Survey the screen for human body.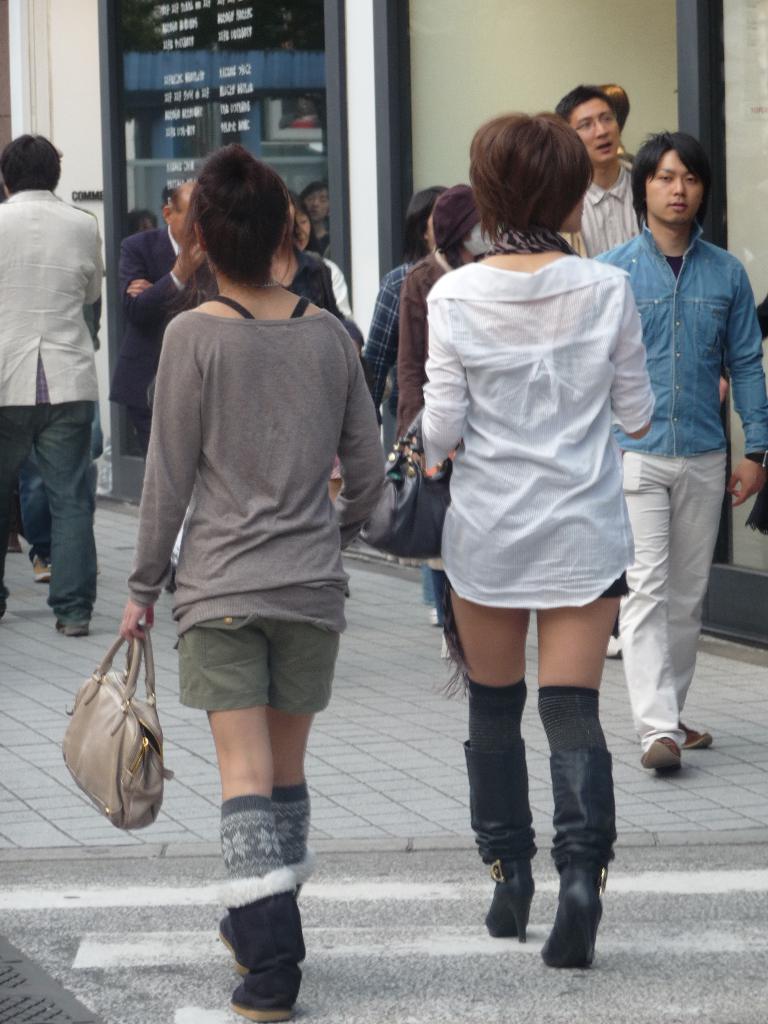
Survey found: crop(385, 178, 468, 445).
